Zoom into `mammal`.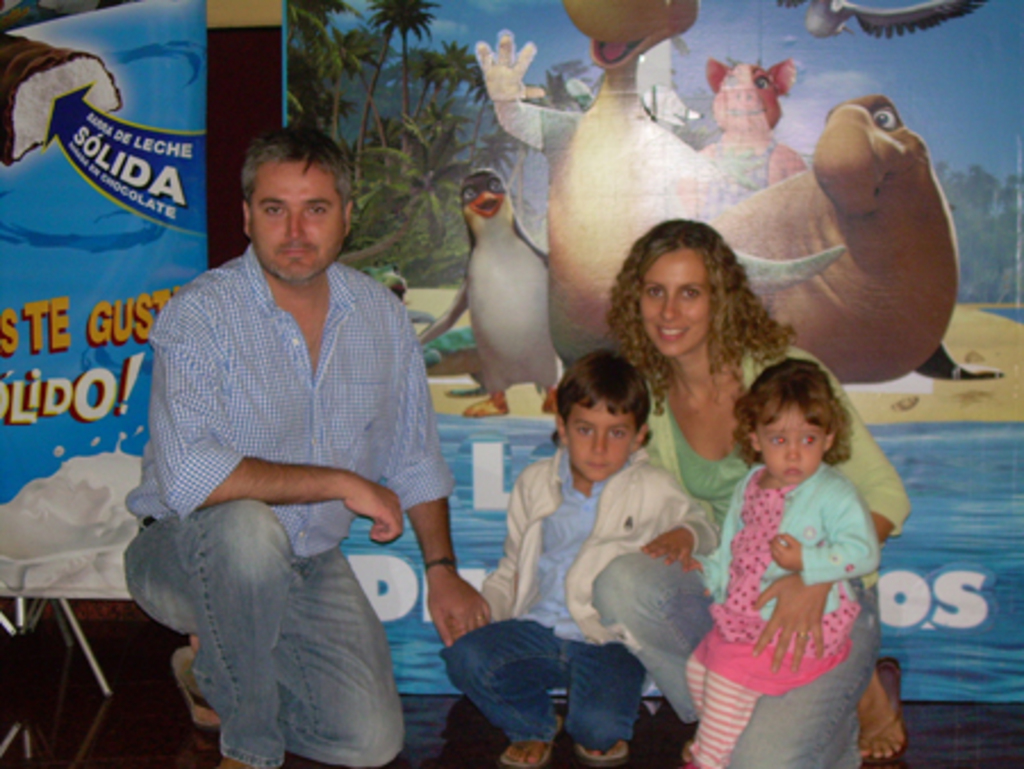
Zoom target: crop(446, 355, 721, 767).
